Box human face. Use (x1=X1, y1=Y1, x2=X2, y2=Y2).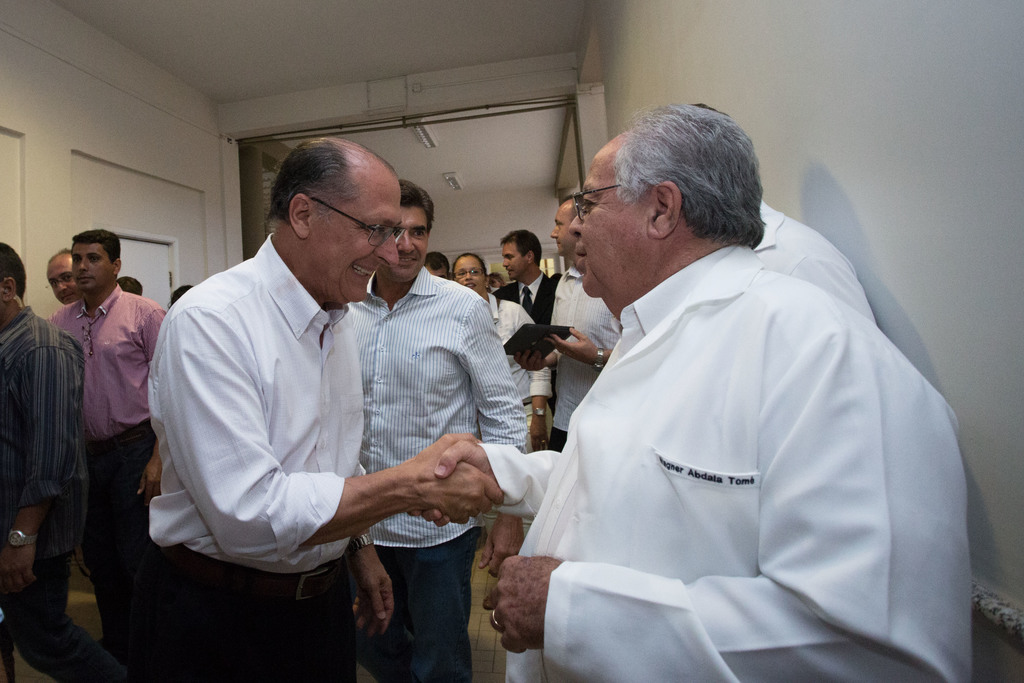
(x1=78, y1=240, x2=111, y2=295).
